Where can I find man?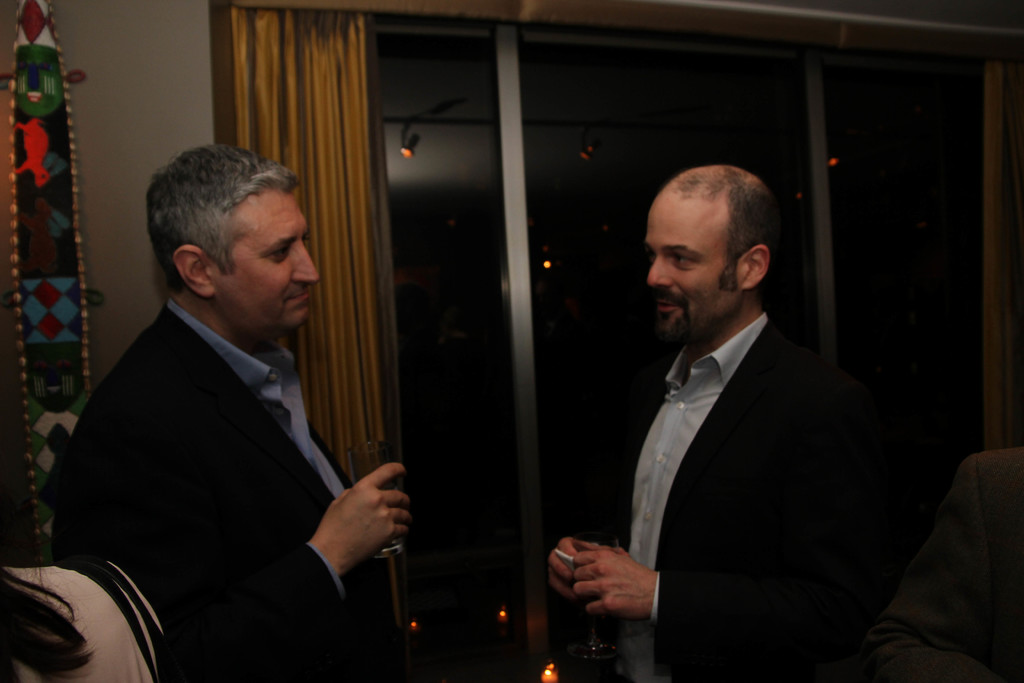
You can find it at {"x1": 51, "y1": 145, "x2": 419, "y2": 682}.
